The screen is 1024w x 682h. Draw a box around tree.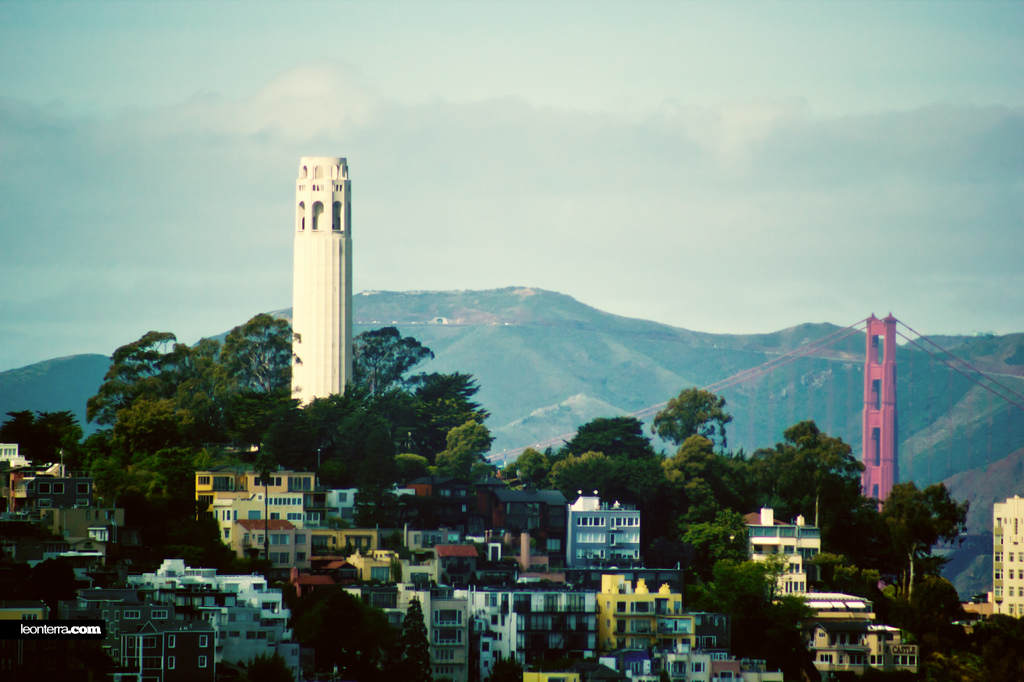
locate(250, 448, 286, 580).
